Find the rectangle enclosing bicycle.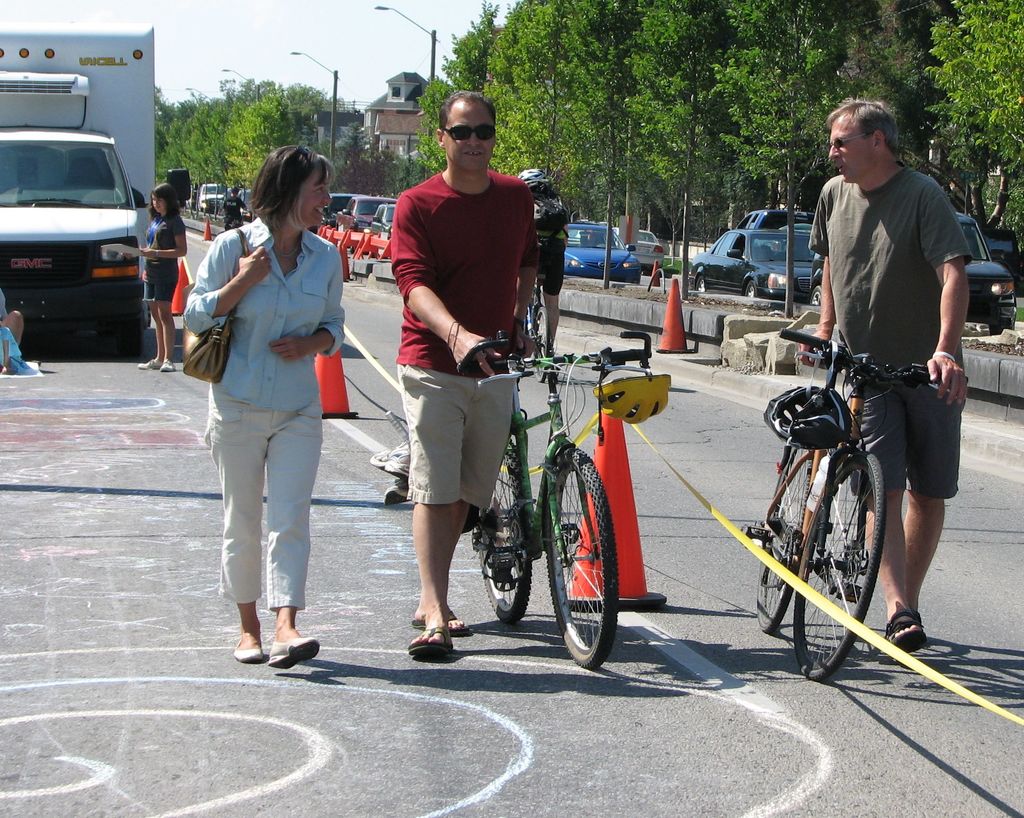
select_region(427, 313, 659, 670).
